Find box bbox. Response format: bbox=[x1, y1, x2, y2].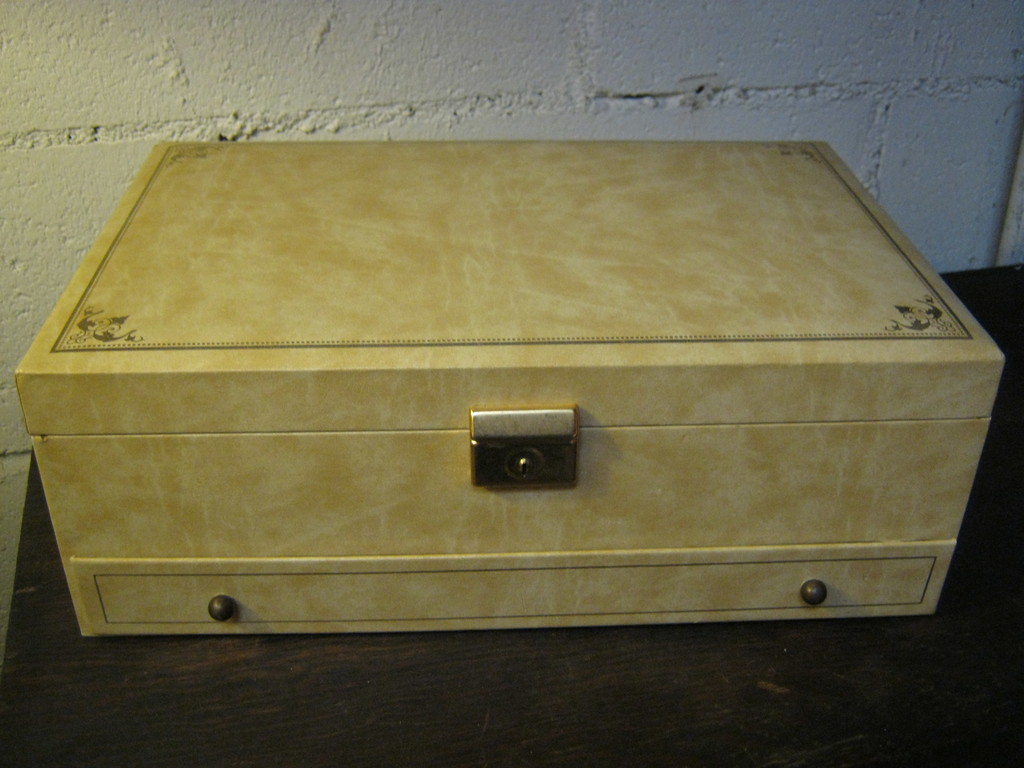
bbox=[13, 140, 1002, 635].
